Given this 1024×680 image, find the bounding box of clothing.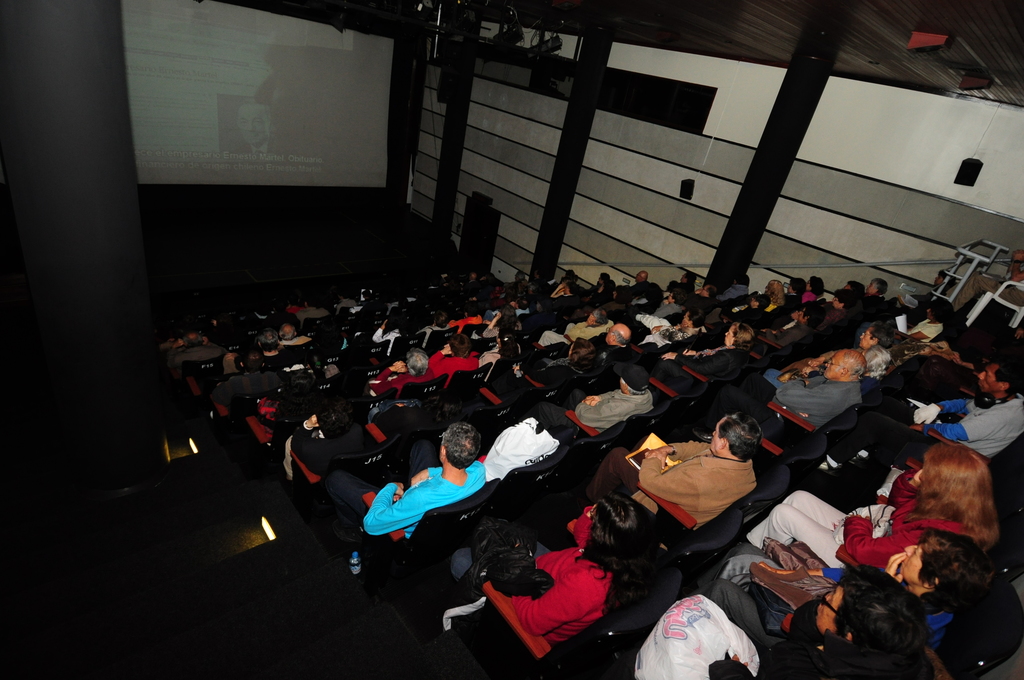
(738, 490, 1003, 566).
